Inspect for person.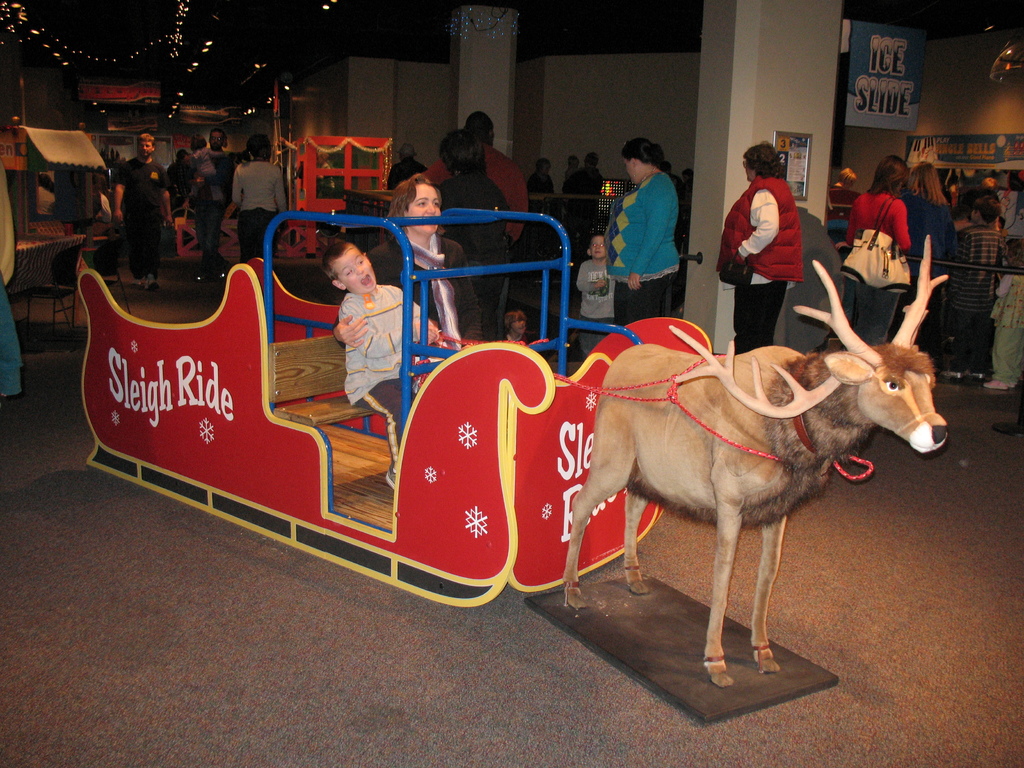
Inspection: crop(899, 150, 952, 359).
